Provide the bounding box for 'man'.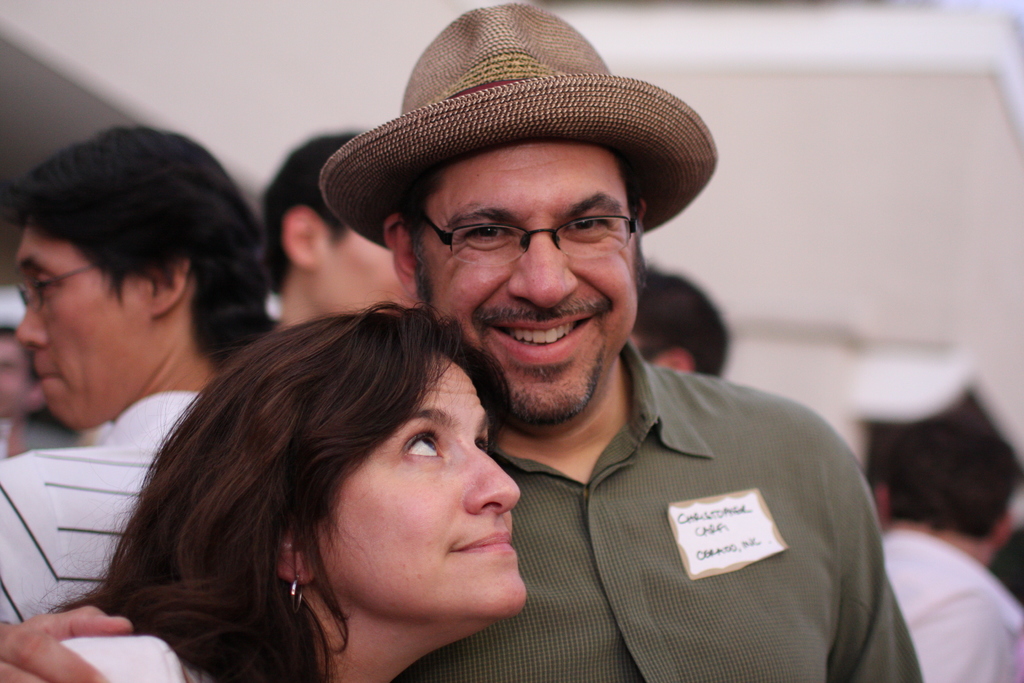
BBox(260, 129, 439, 331).
